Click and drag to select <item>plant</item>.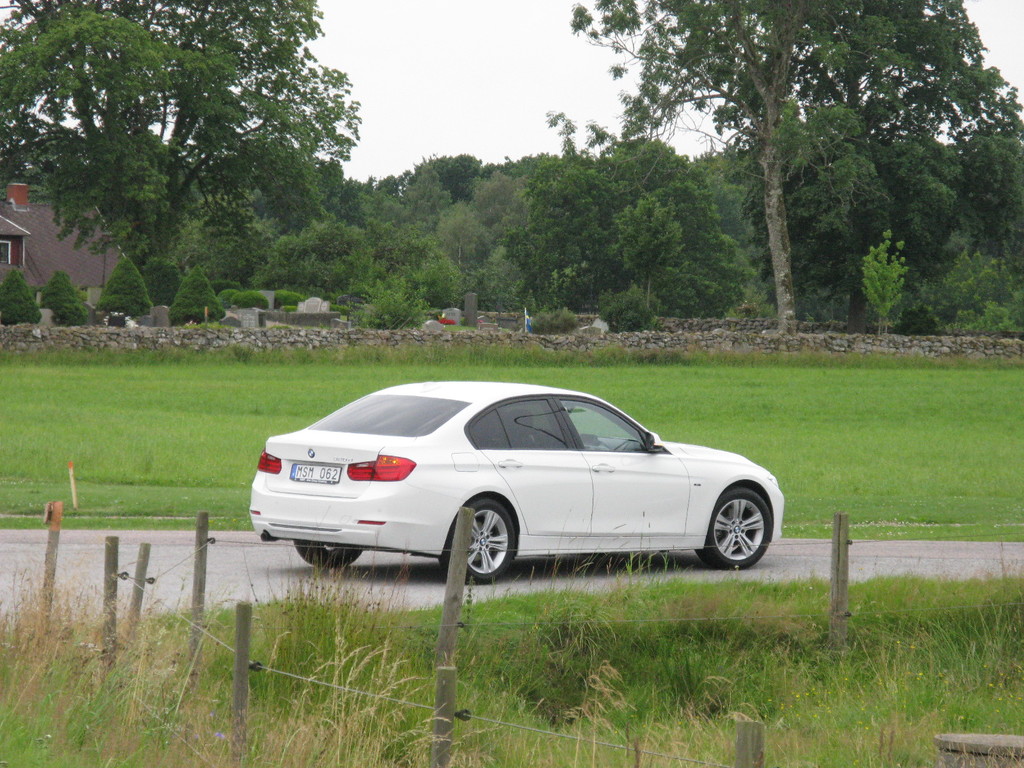
Selection: (x1=231, y1=292, x2=262, y2=308).
